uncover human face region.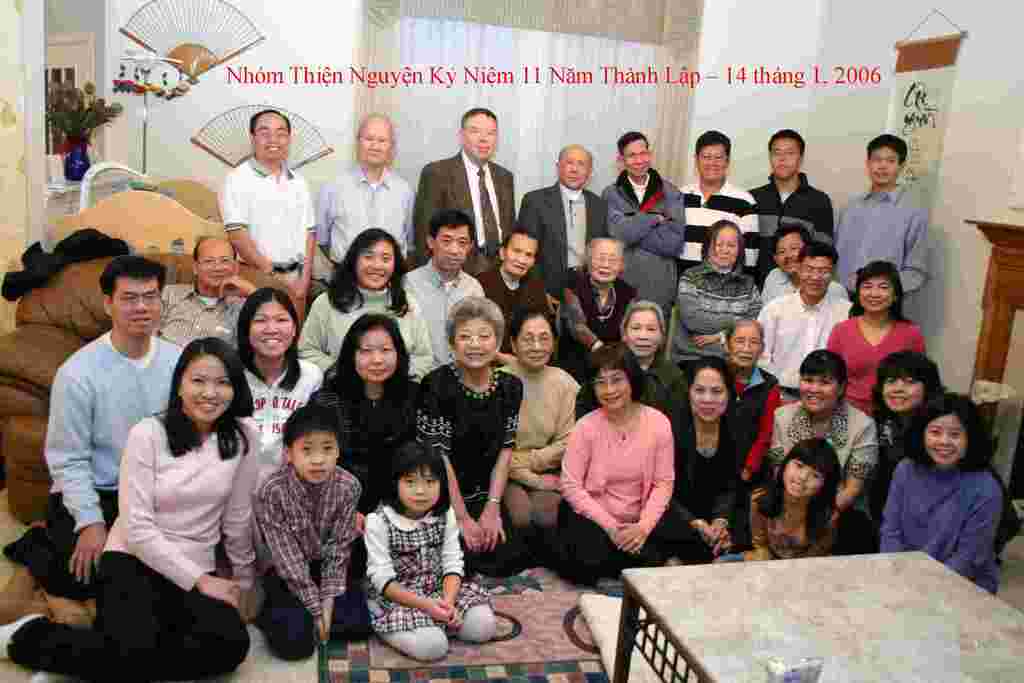
Uncovered: 594 367 632 413.
